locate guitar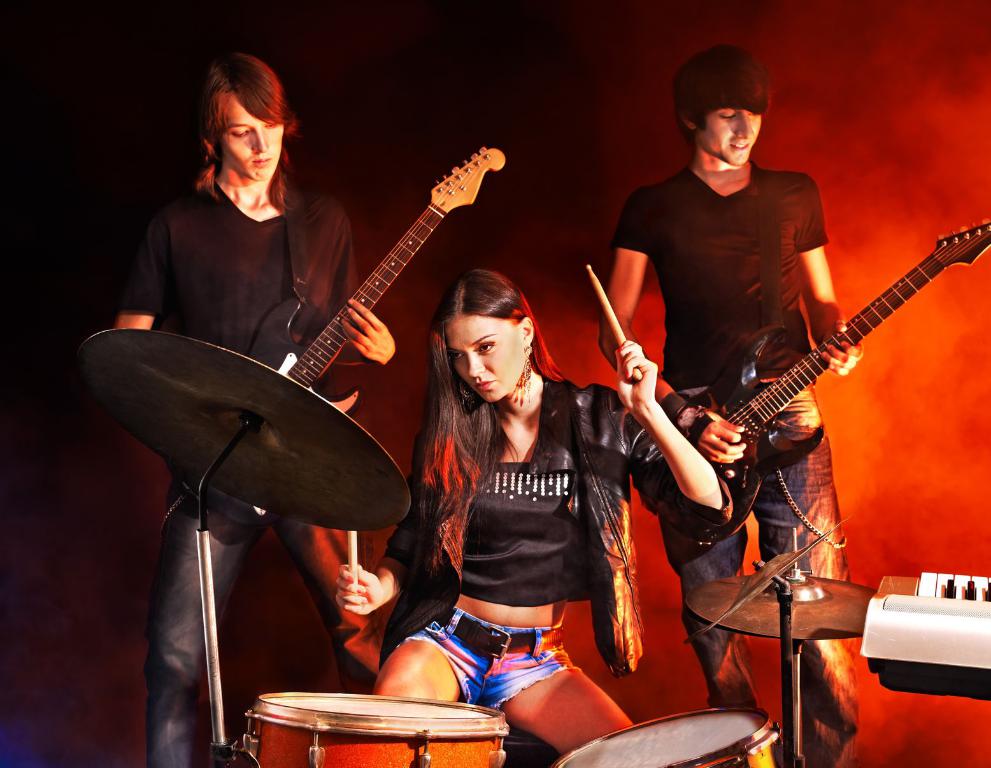
bbox=(630, 225, 990, 551)
